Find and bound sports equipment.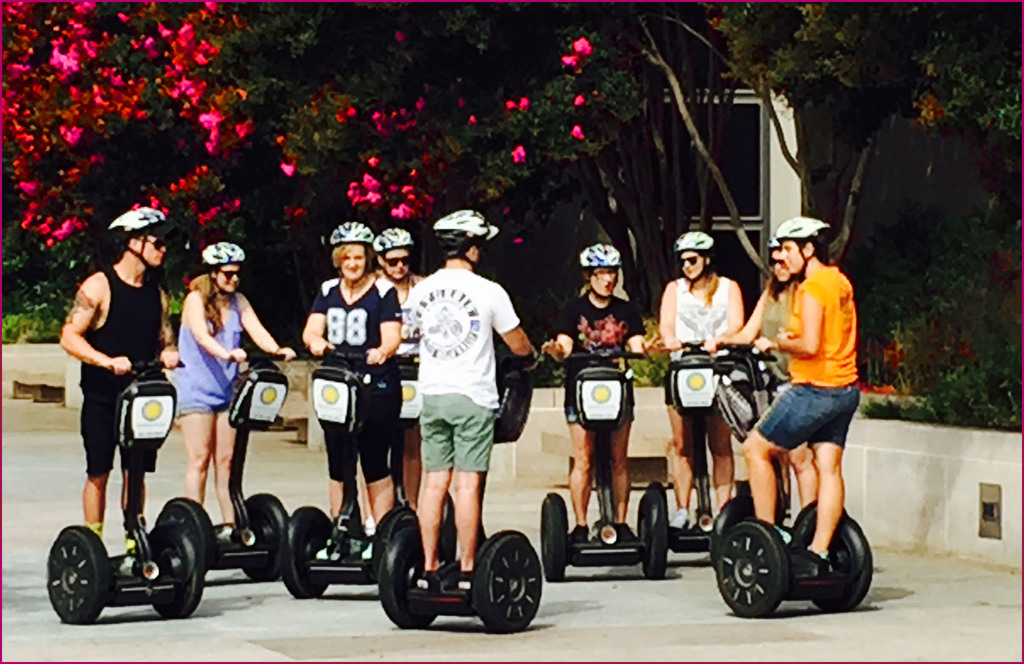
Bound: 767, 239, 782, 262.
